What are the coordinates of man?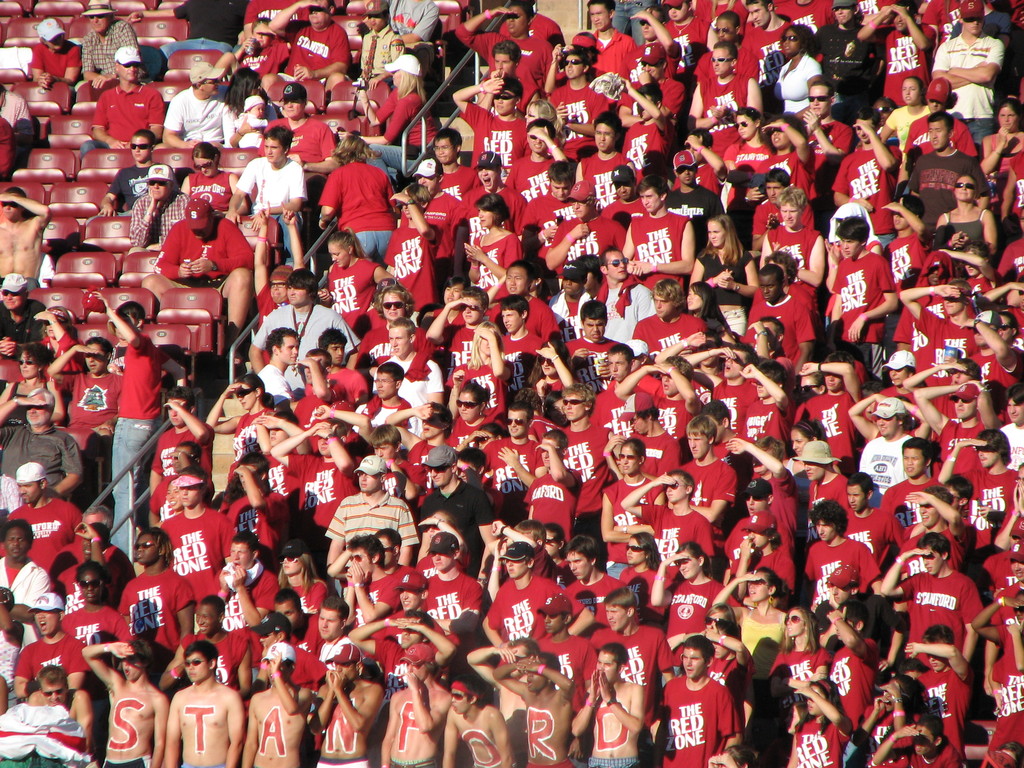
[929, 0, 1002, 158].
